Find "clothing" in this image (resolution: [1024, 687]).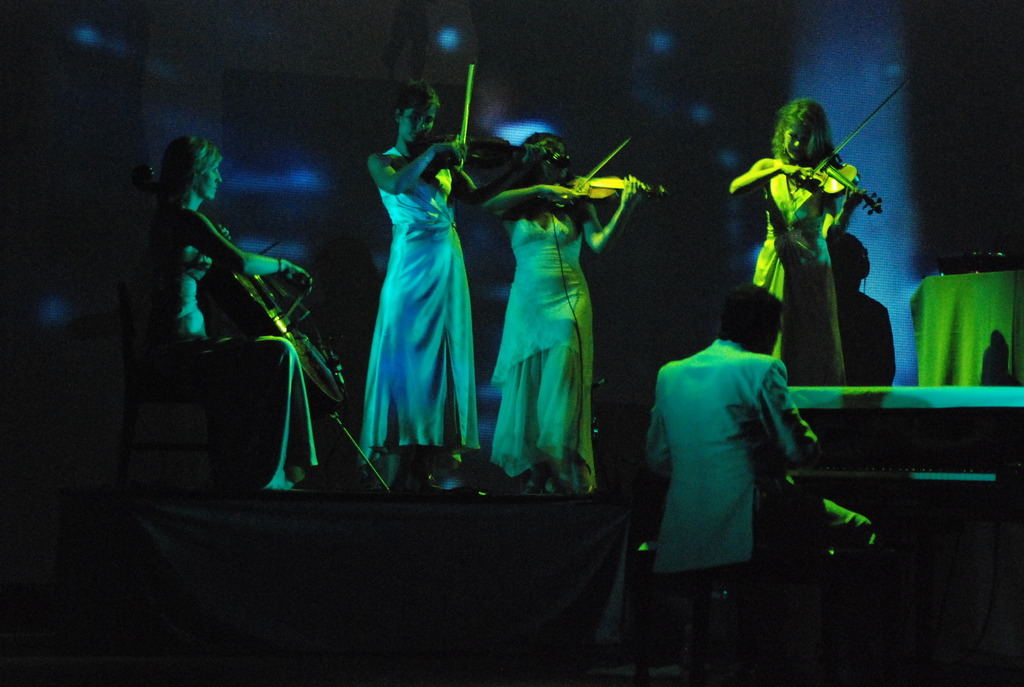
l=140, t=227, r=322, b=506.
